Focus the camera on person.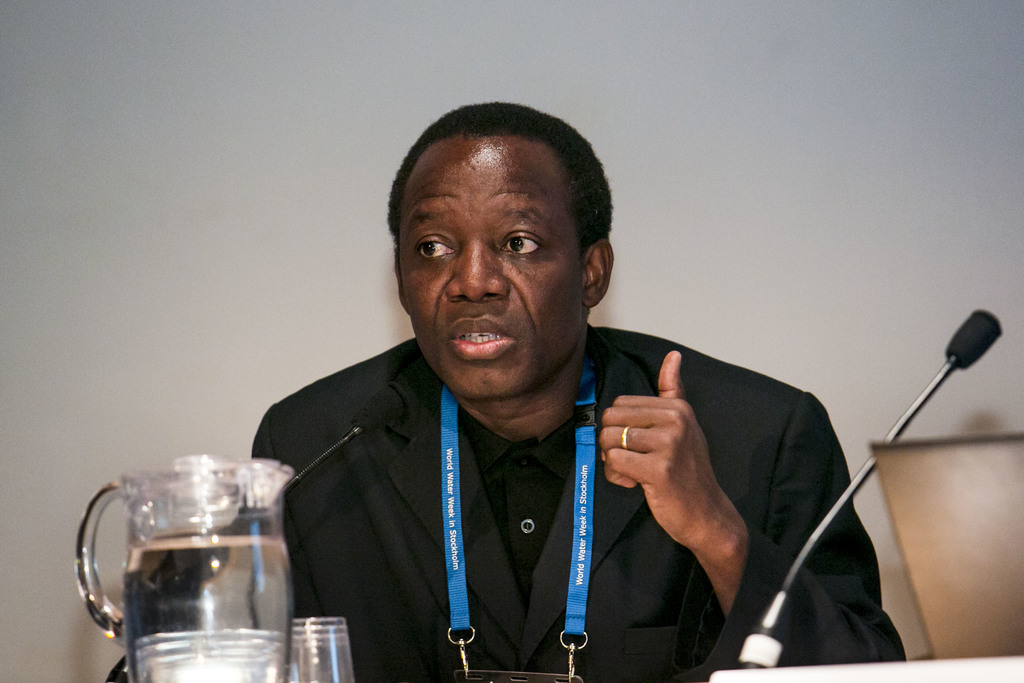
Focus region: detection(198, 115, 851, 668).
